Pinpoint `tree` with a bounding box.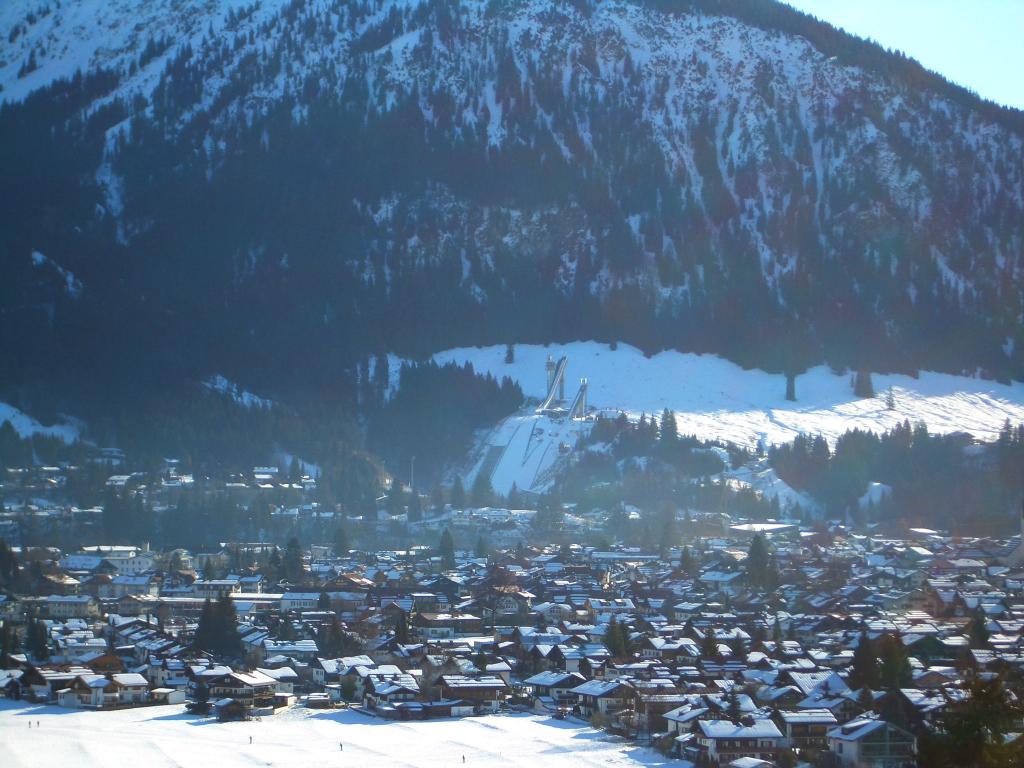
bbox=[451, 477, 463, 513].
